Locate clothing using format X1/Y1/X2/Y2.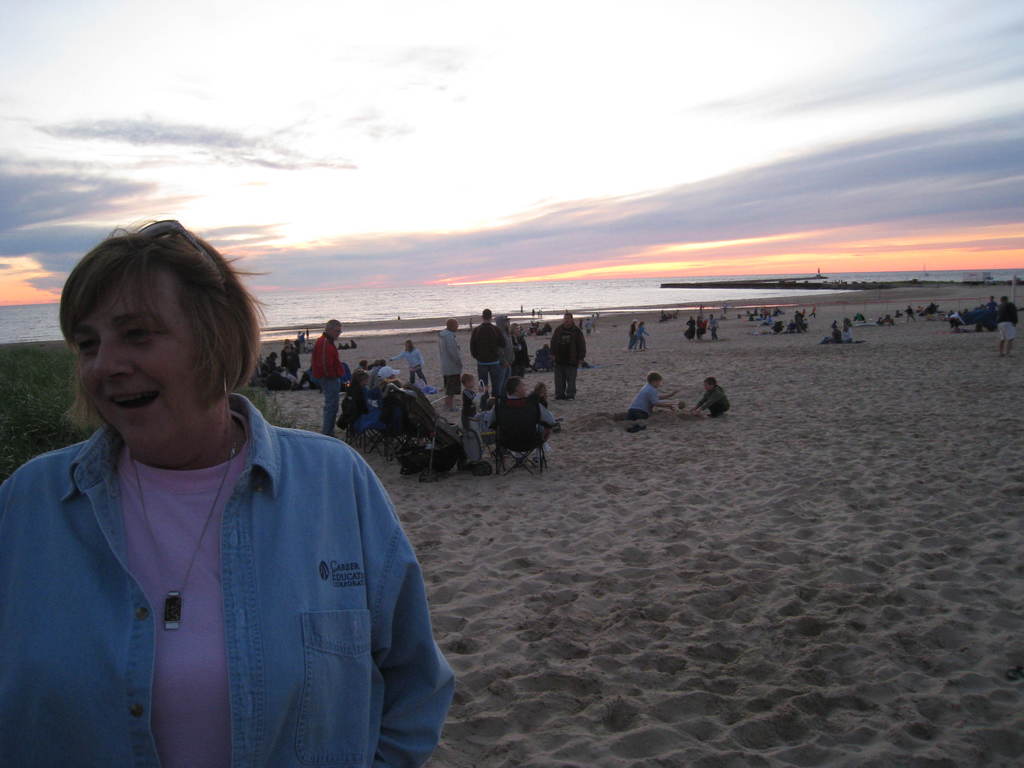
698/316/705/335.
